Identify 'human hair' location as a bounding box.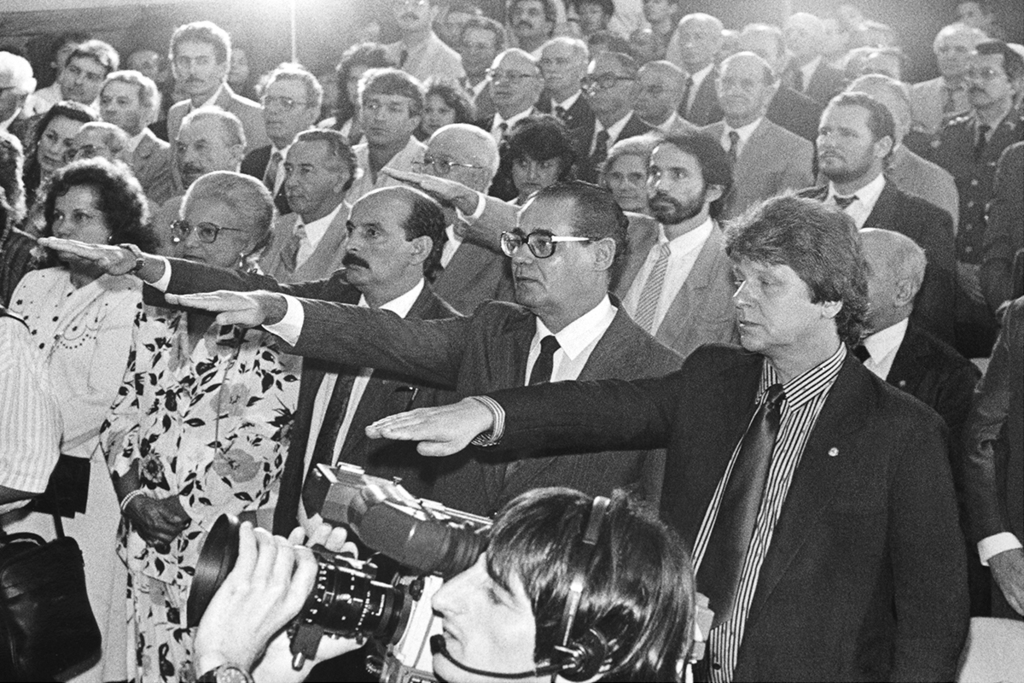
(20,102,95,201).
